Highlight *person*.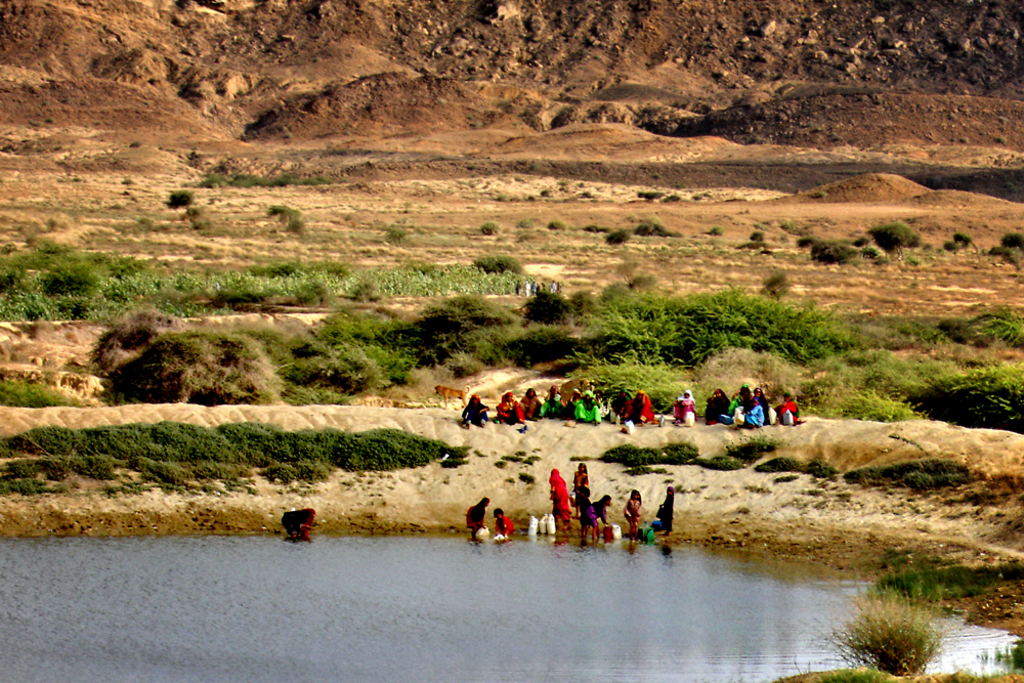
Highlighted region: box=[595, 384, 613, 428].
